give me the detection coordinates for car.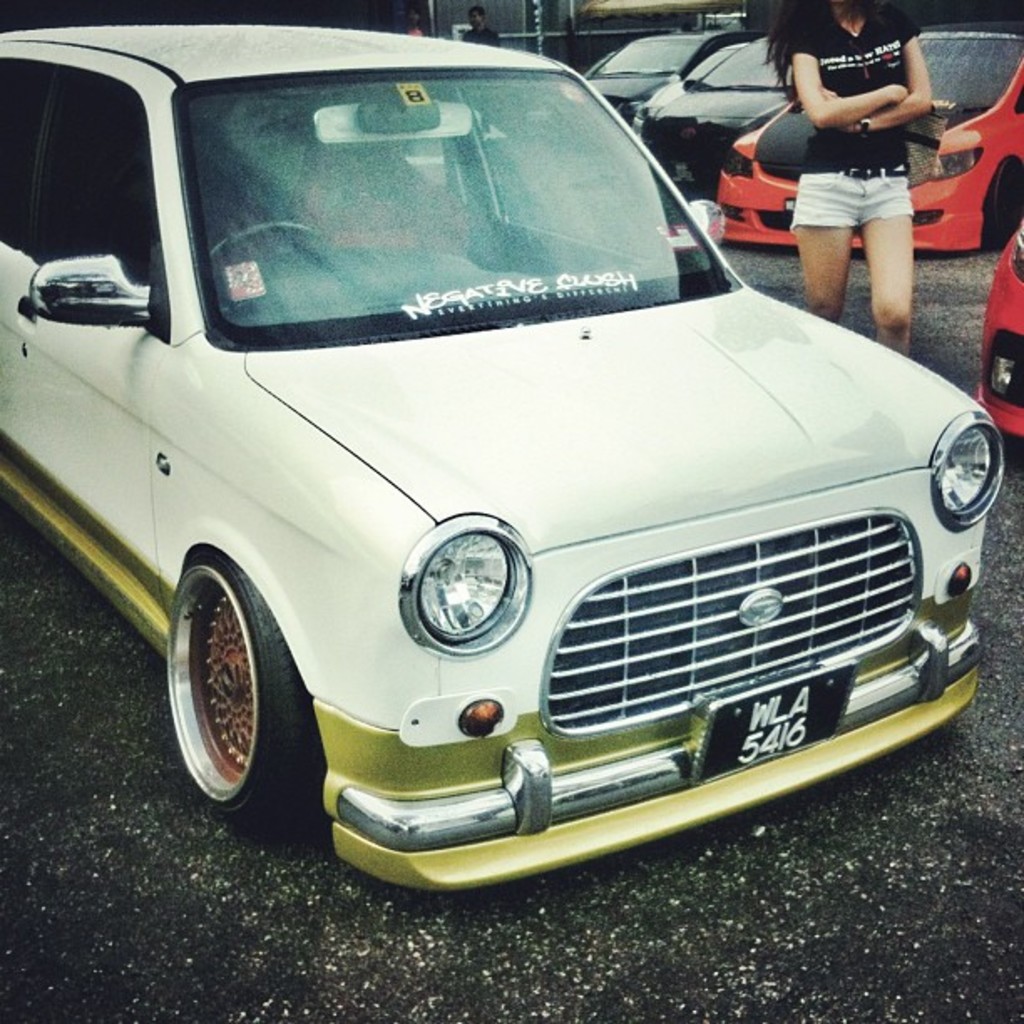
locate(582, 22, 741, 131).
